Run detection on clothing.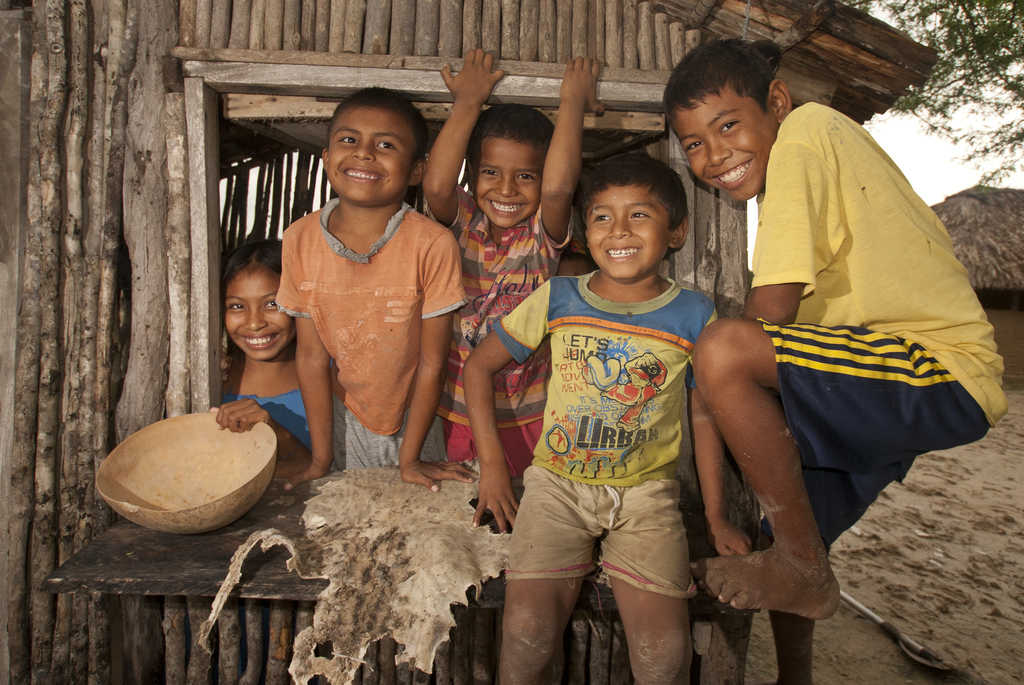
Result: 748:99:1008:559.
